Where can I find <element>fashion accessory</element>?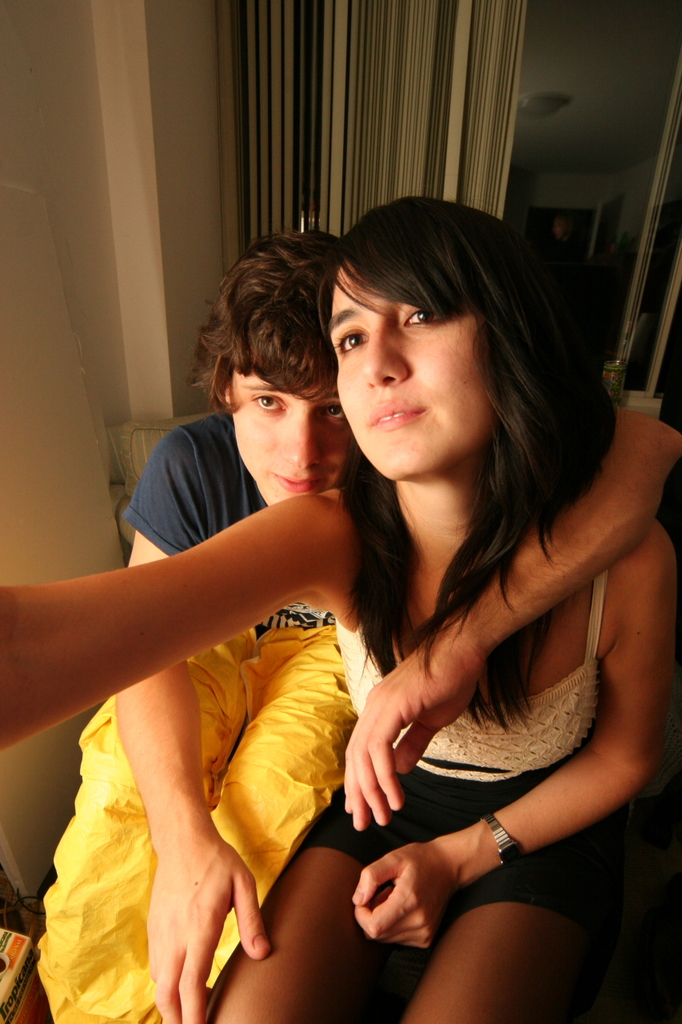
You can find it at {"x1": 490, "y1": 813, "x2": 529, "y2": 876}.
